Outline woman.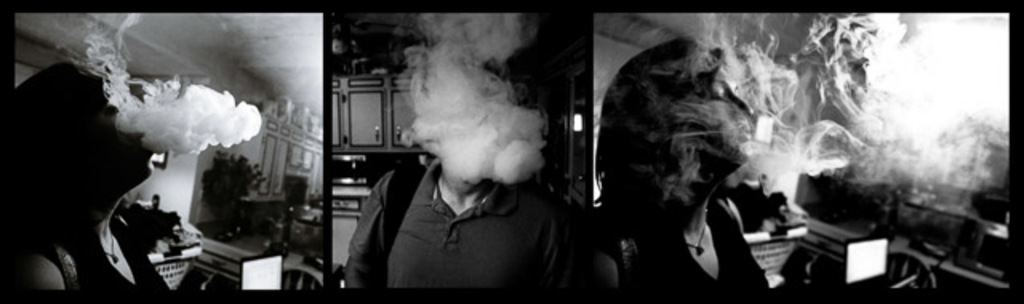
Outline: left=595, top=37, right=774, bottom=302.
